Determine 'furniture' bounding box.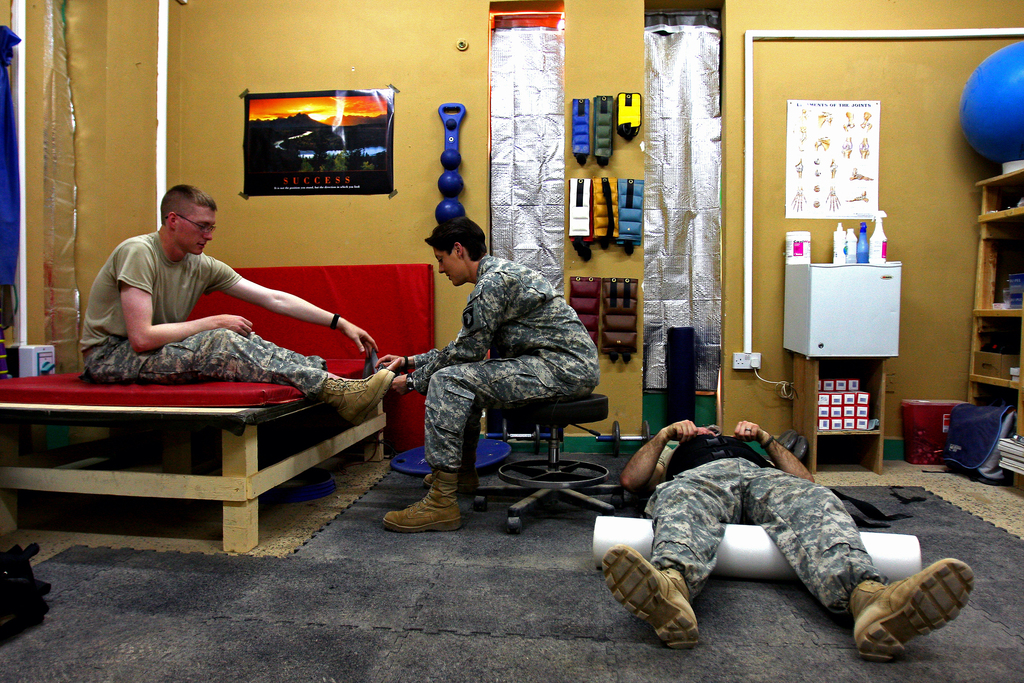
Determined: (966, 169, 1023, 493).
